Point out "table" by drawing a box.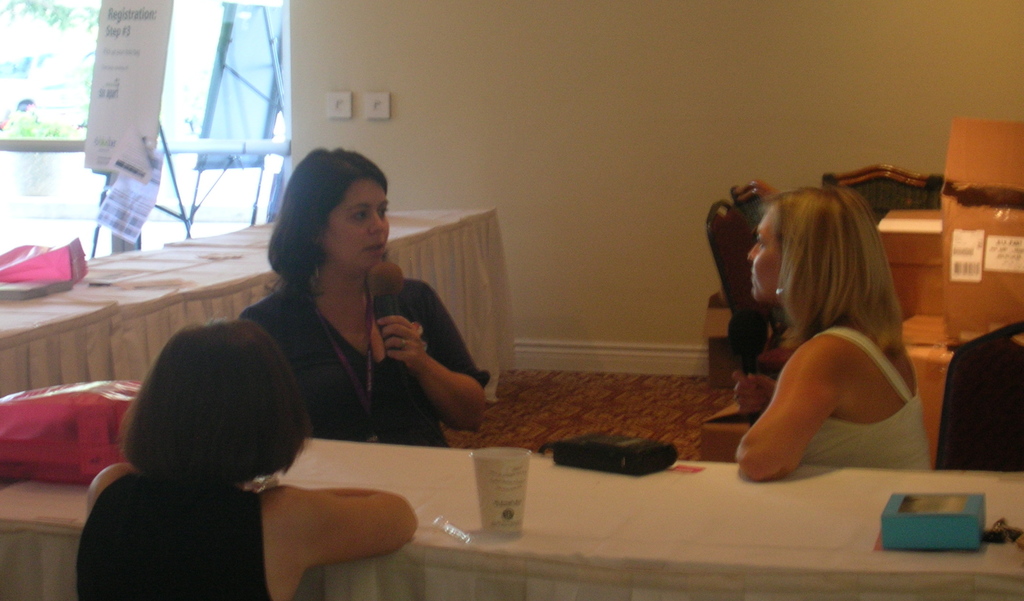
pyautogui.locateOnScreen(264, 419, 998, 591).
